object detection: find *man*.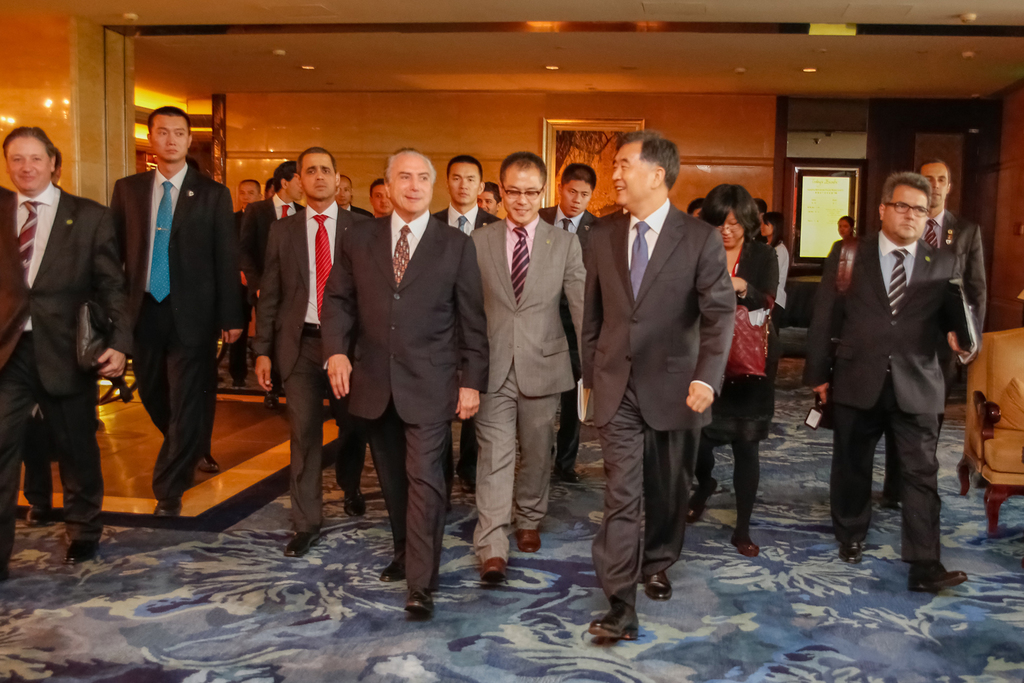
crop(234, 174, 264, 388).
